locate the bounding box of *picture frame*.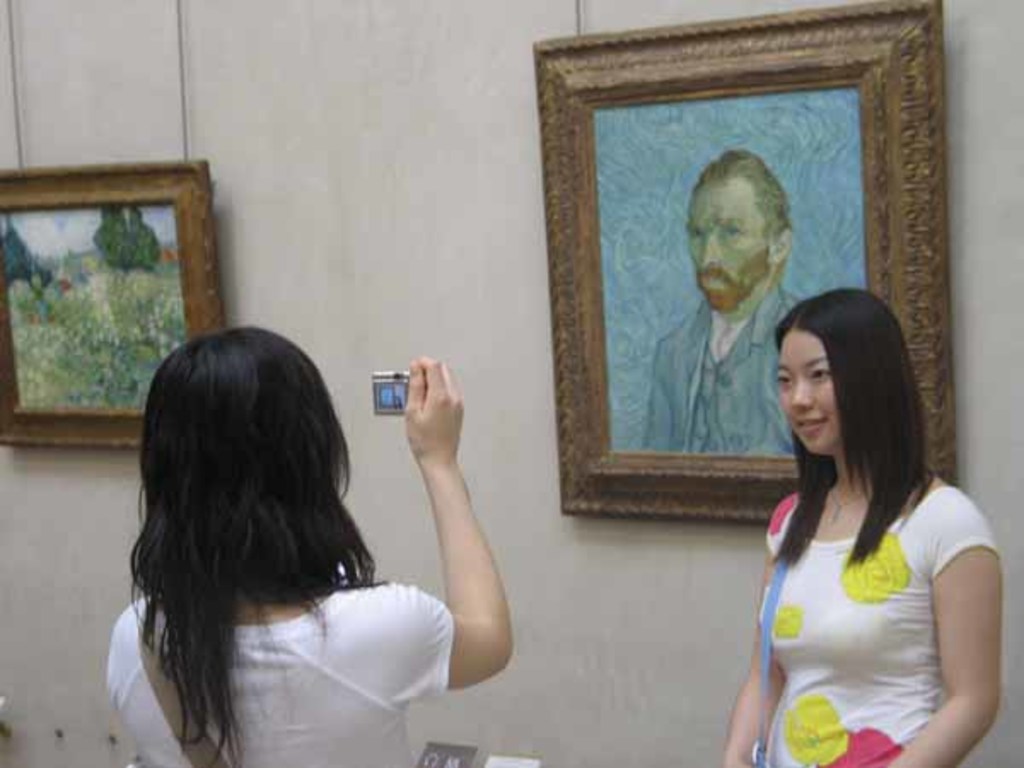
Bounding box: 0,148,213,447.
